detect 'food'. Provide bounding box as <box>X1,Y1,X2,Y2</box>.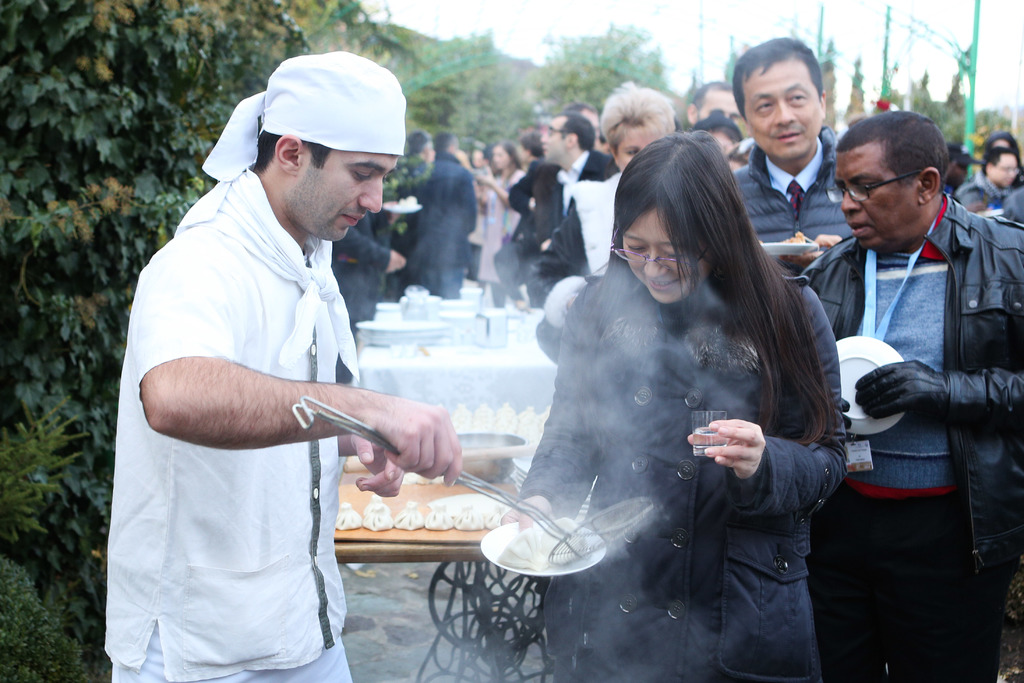
<box>496,515,589,572</box>.
